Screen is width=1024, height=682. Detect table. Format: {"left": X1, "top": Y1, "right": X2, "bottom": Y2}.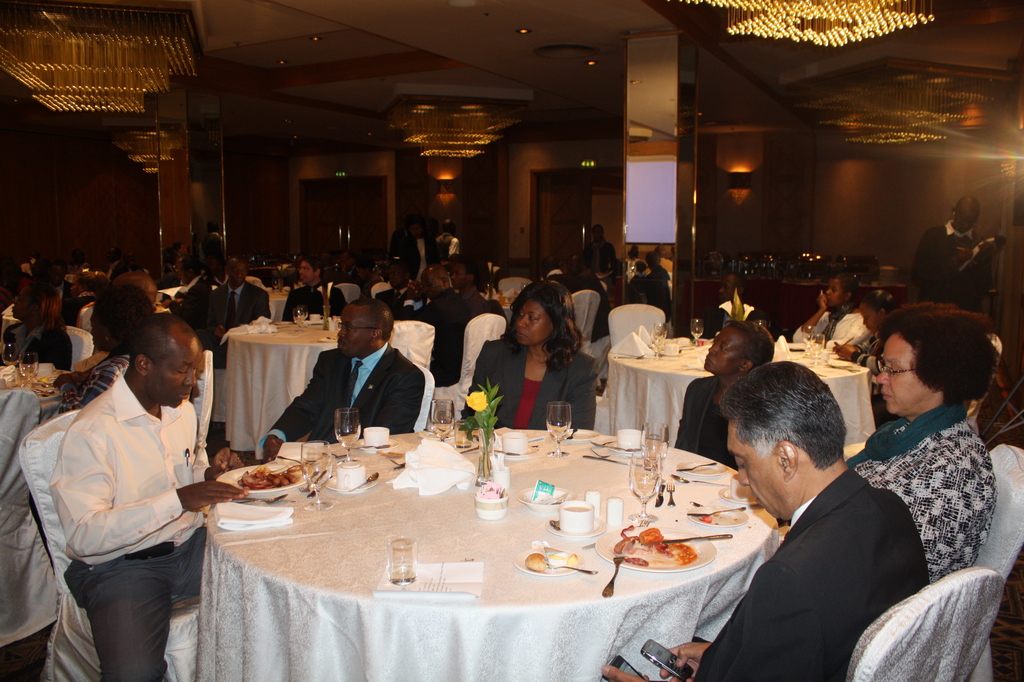
{"left": 608, "top": 333, "right": 870, "bottom": 441}.
